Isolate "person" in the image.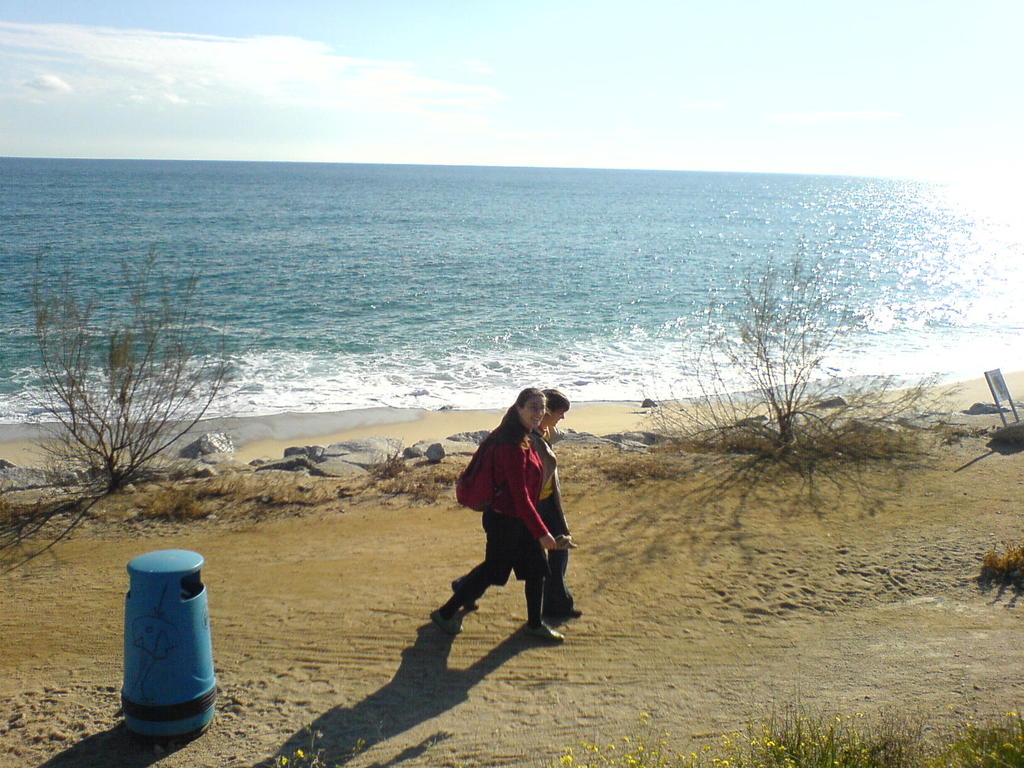
Isolated region: [left=422, top=383, right=559, bottom=646].
